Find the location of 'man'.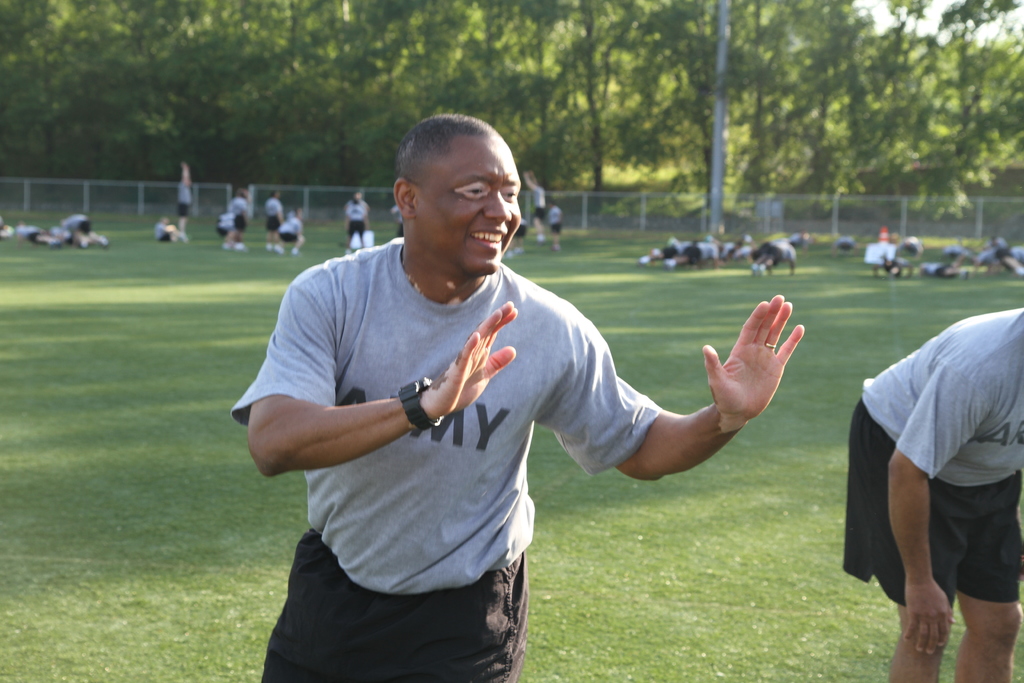
Location: (845,308,1023,682).
